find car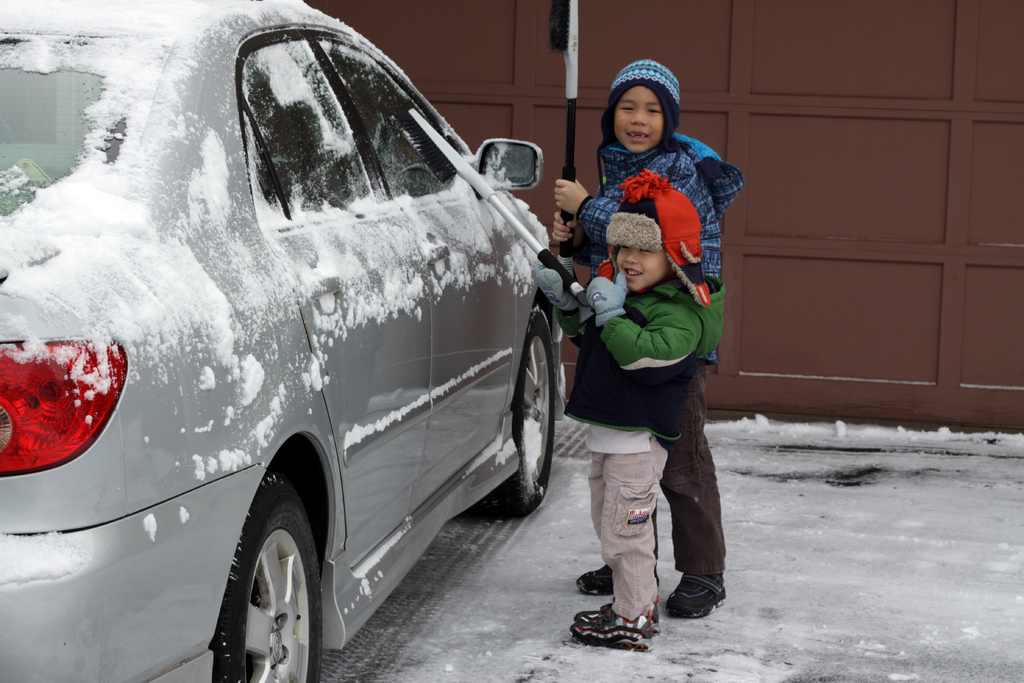
<region>0, 26, 602, 682</region>
